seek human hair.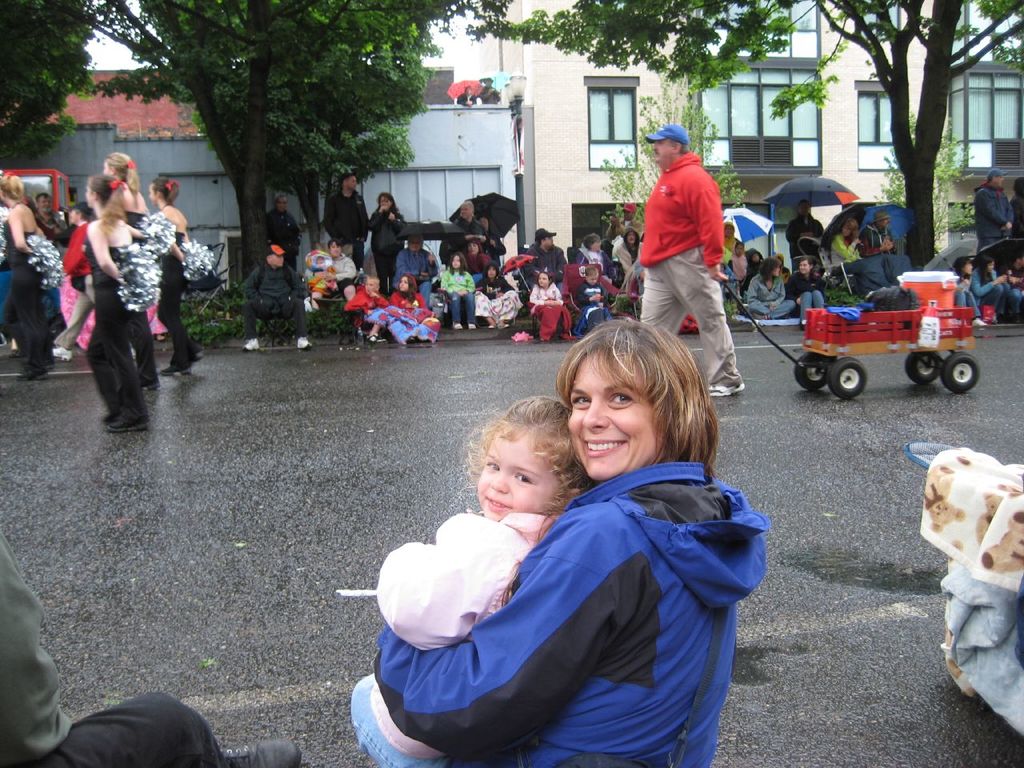
462,395,591,605.
